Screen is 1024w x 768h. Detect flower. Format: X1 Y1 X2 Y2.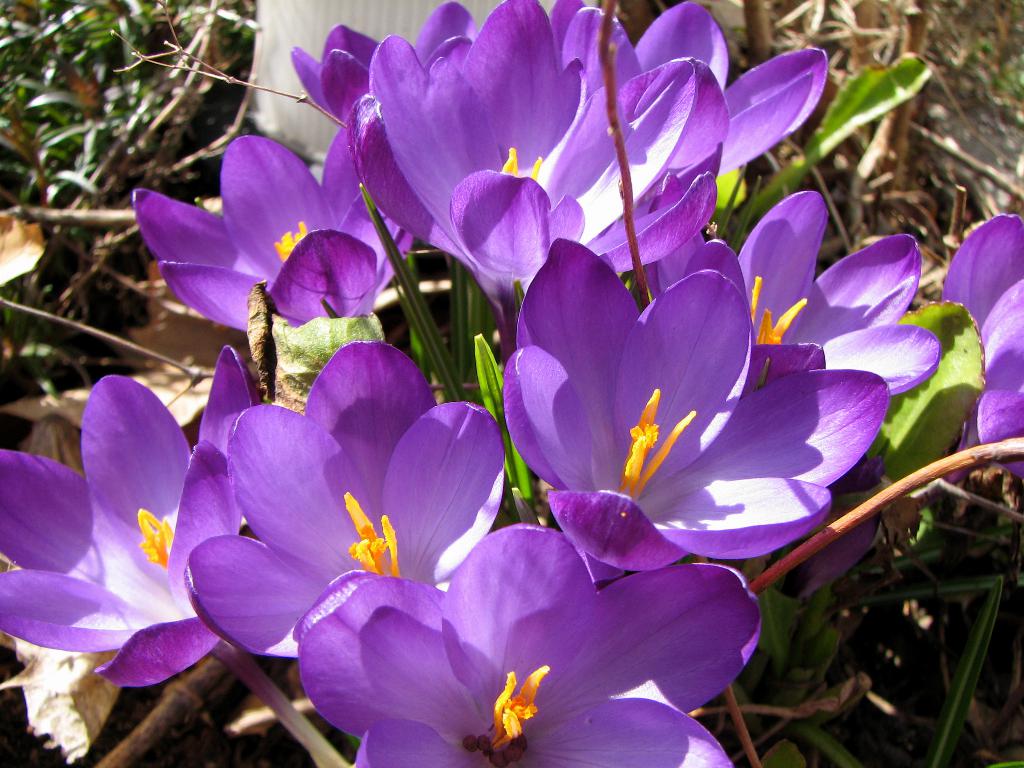
547 1 831 177.
